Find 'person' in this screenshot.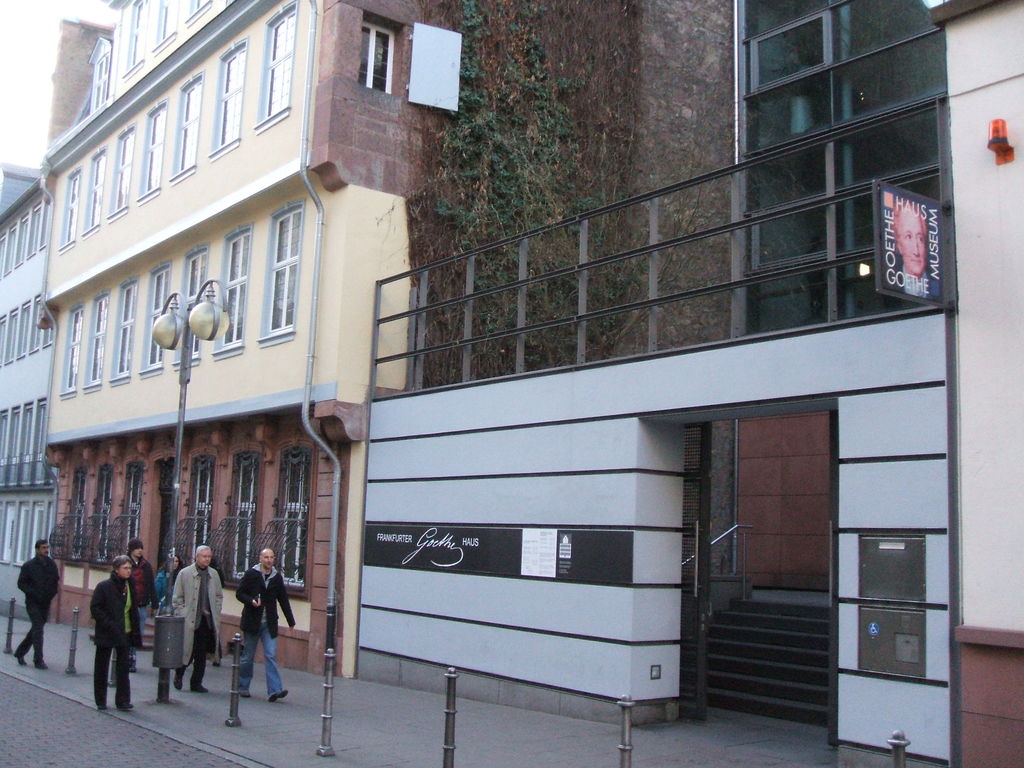
The bounding box for 'person' is <region>120, 541, 154, 669</region>.
